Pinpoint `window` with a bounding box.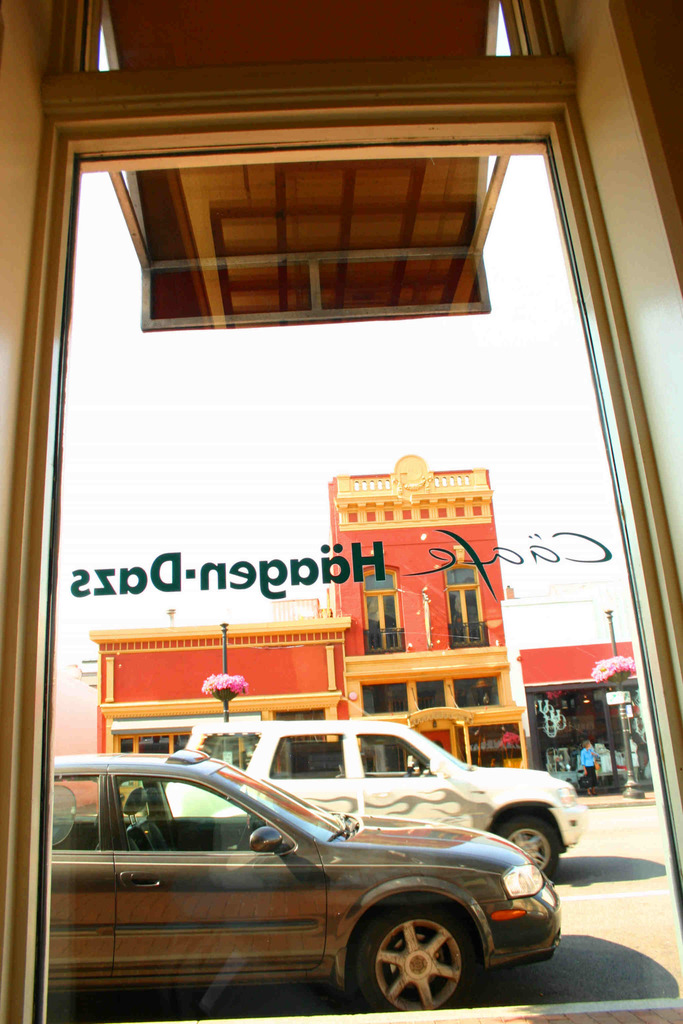
19/1/680/1023.
